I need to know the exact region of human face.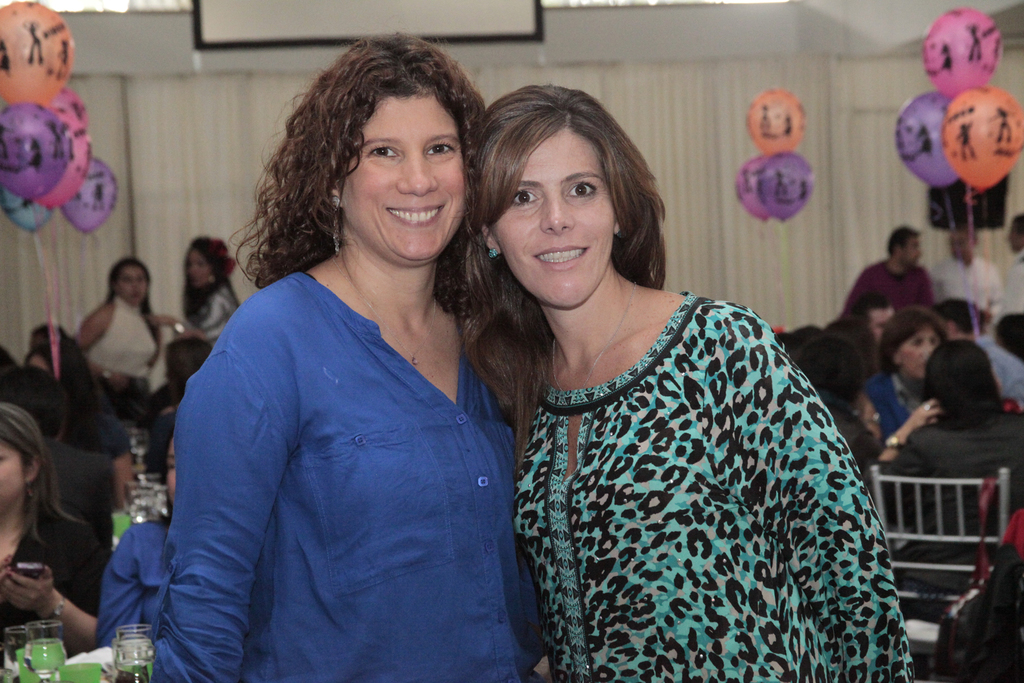
Region: 181/235/214/292.
